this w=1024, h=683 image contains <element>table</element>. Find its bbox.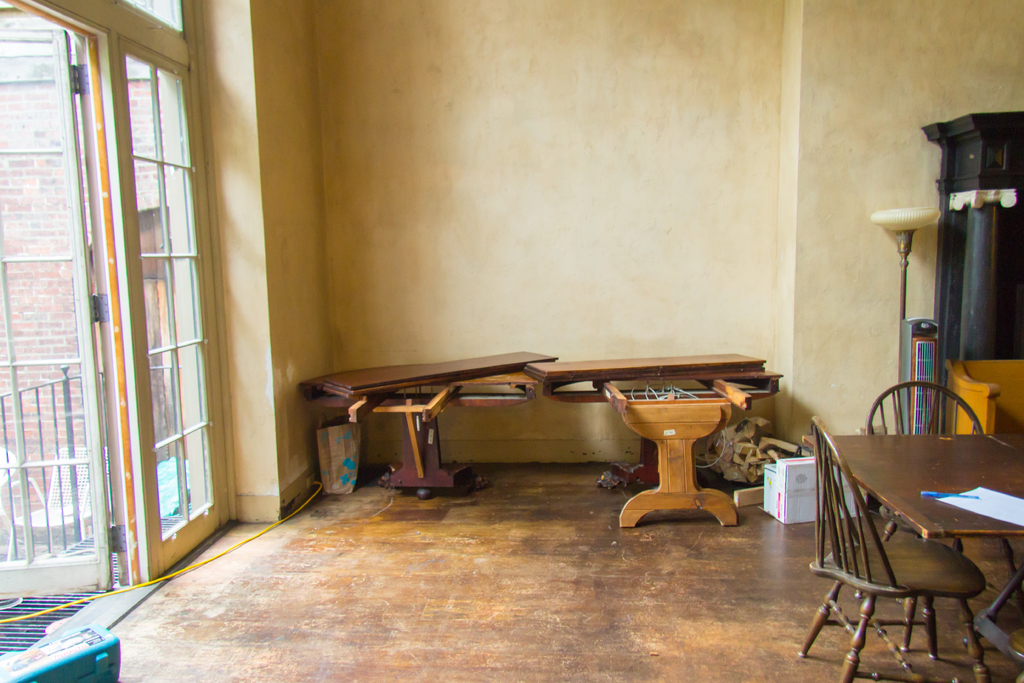
(left=794, top=423, right=1023, bottom=657).
